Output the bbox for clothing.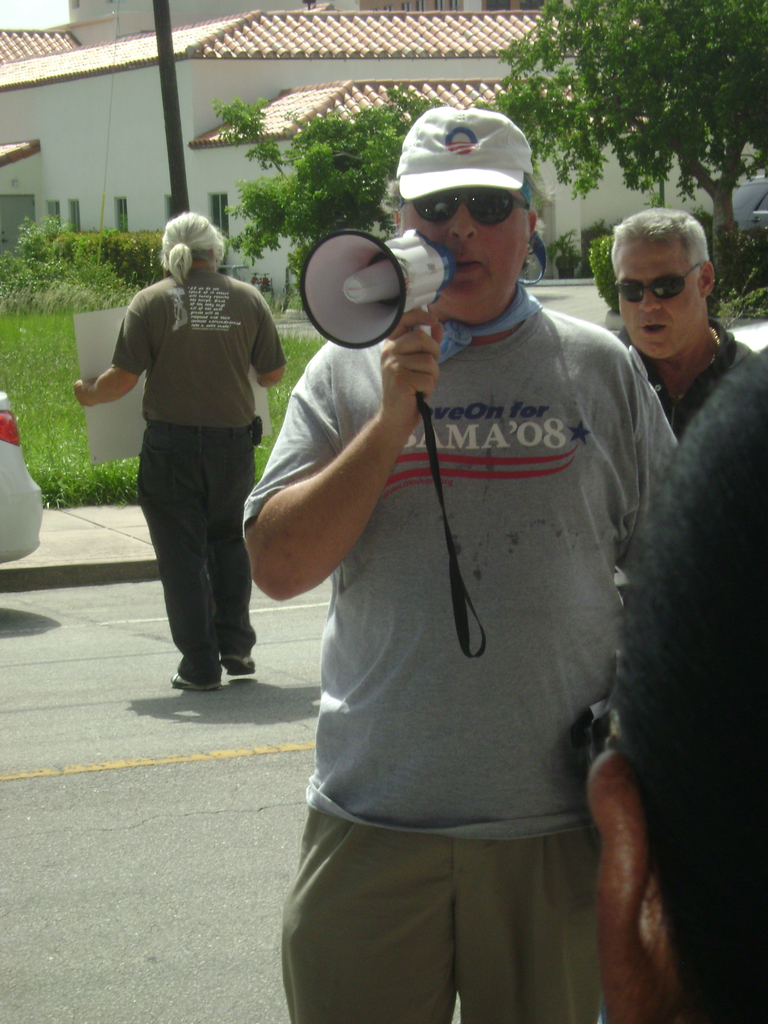
region(632, 330, 767, 1023).
